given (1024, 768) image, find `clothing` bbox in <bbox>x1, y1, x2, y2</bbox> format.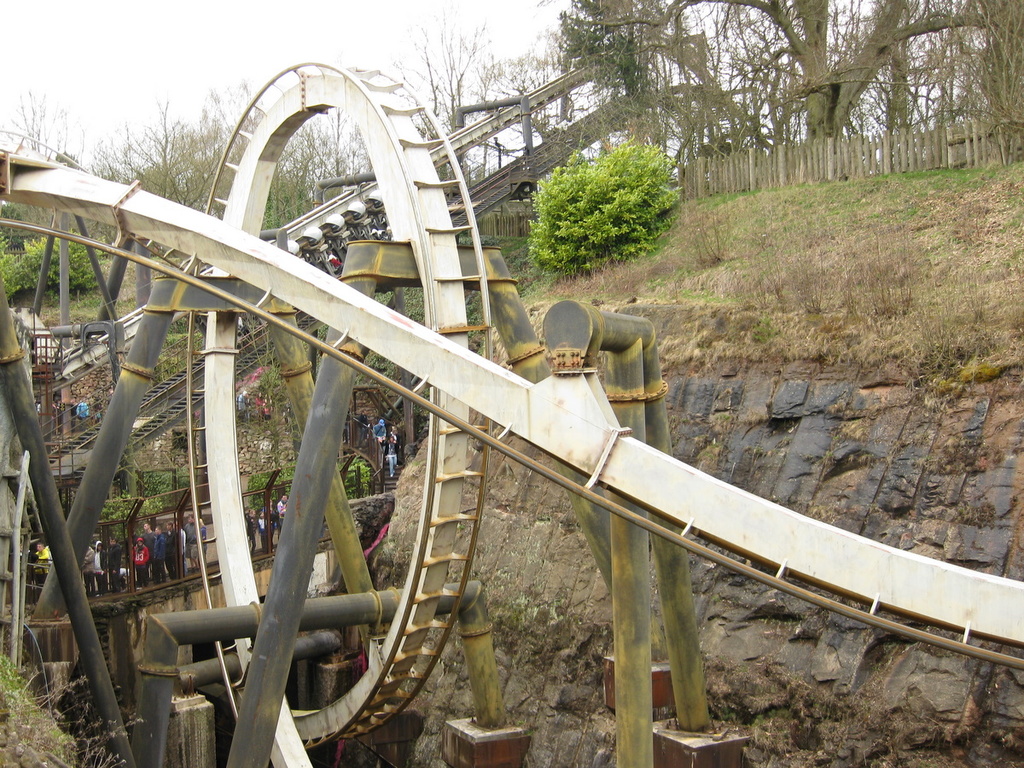
<bbox>180, 528, 184, 571</bbox>.
